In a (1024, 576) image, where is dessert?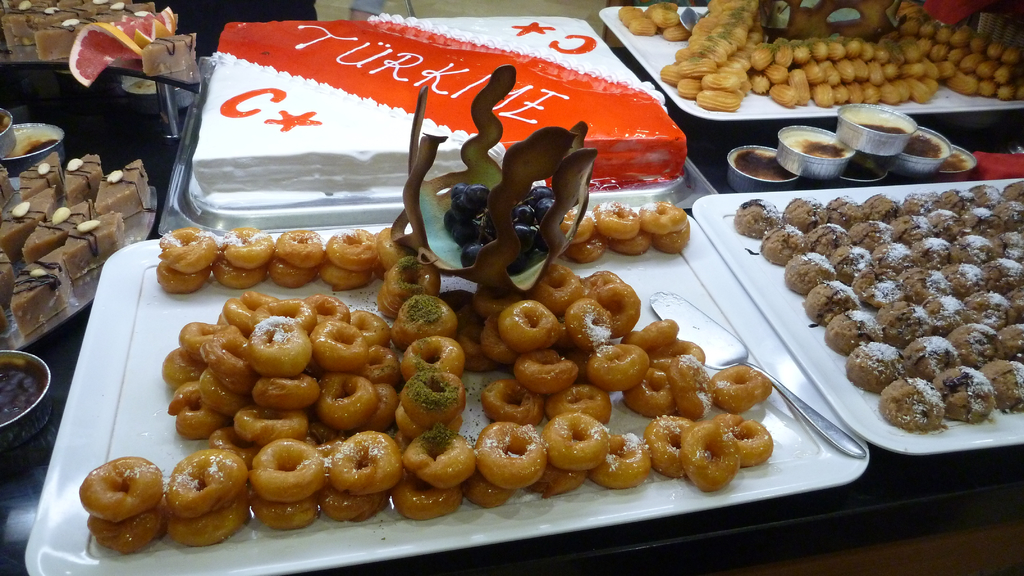
box(399, 293, 450, 333).
